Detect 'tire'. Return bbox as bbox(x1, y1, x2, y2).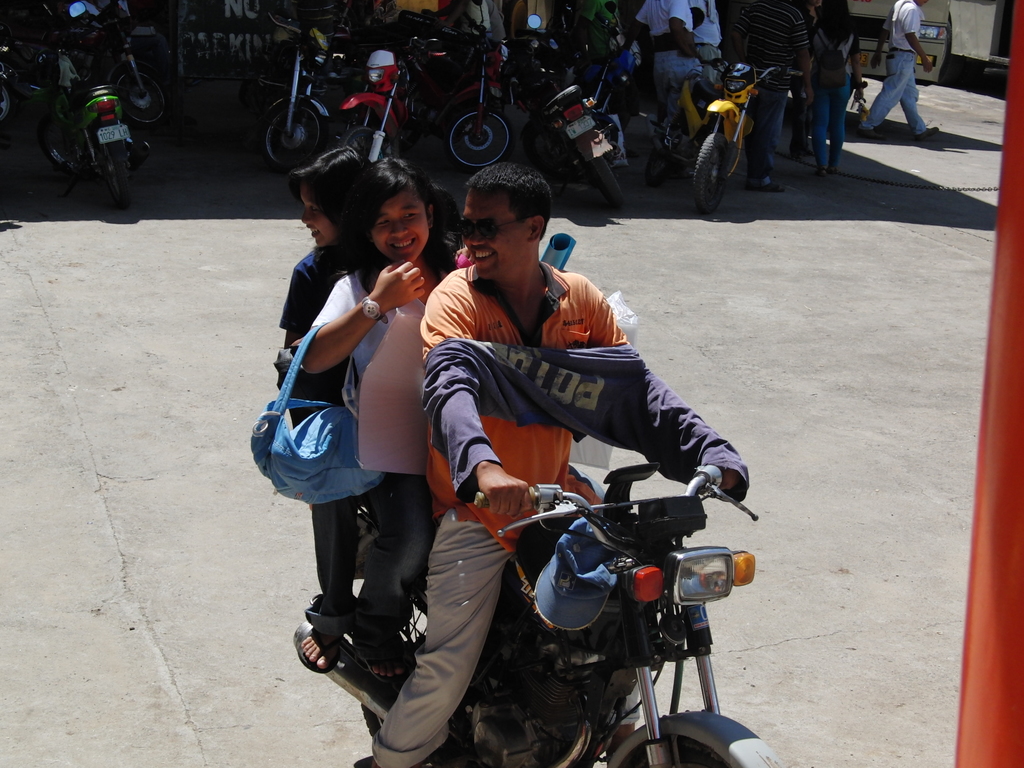
bbox(255, 93, 327, 180).
